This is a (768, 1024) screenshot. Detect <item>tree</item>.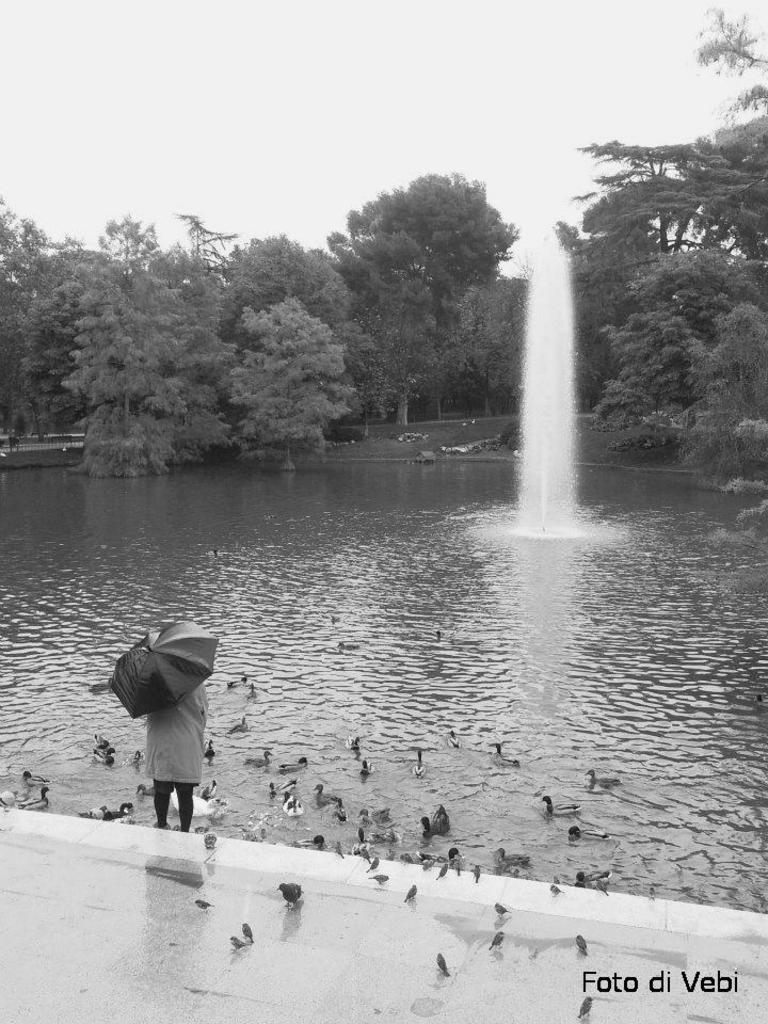
<box>306,226,466,423</box>.
